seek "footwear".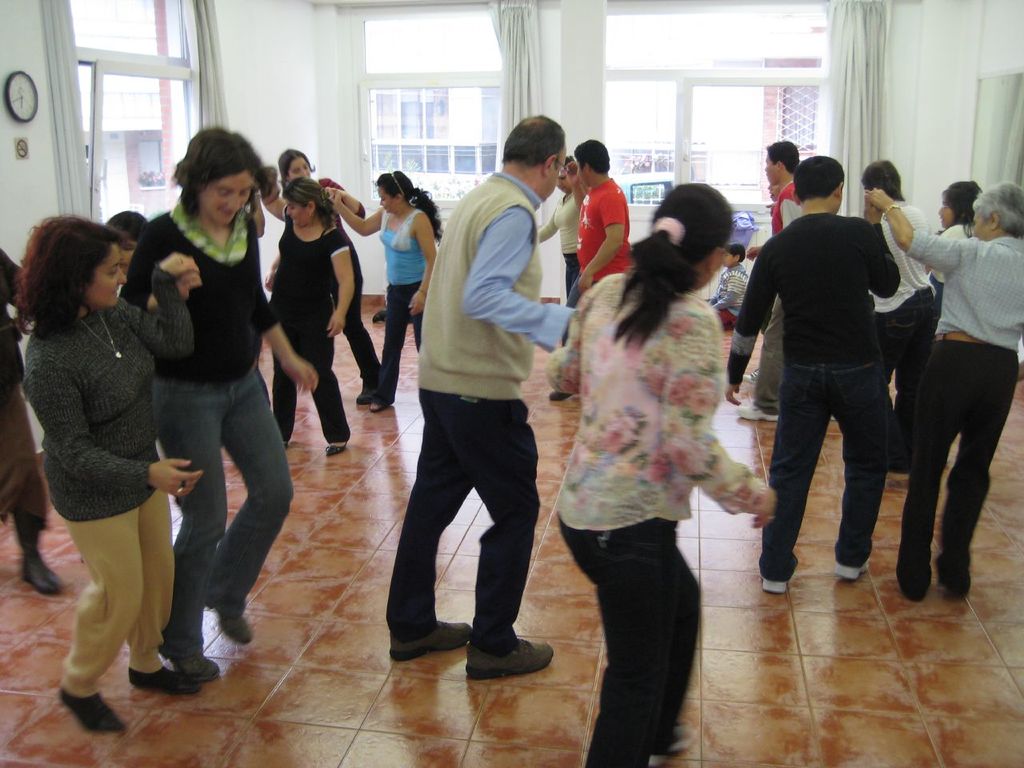
detection(121, 654, 199, 694).
